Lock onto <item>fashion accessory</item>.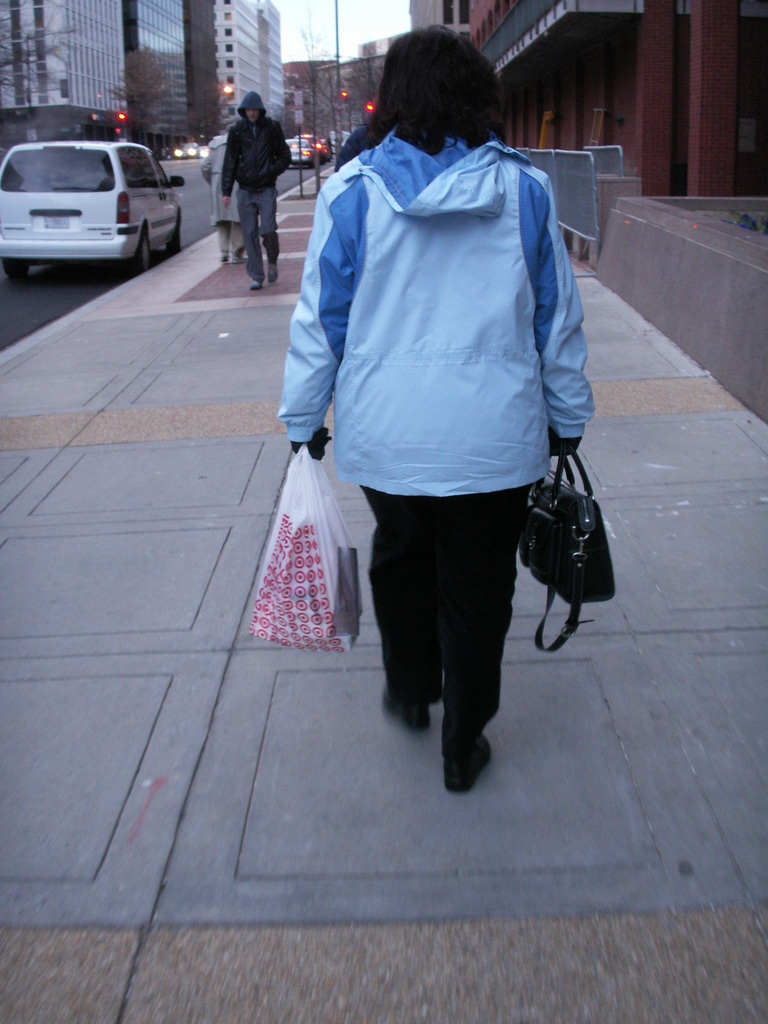
Locked: <region>512, 452, 617, 655</region>.
